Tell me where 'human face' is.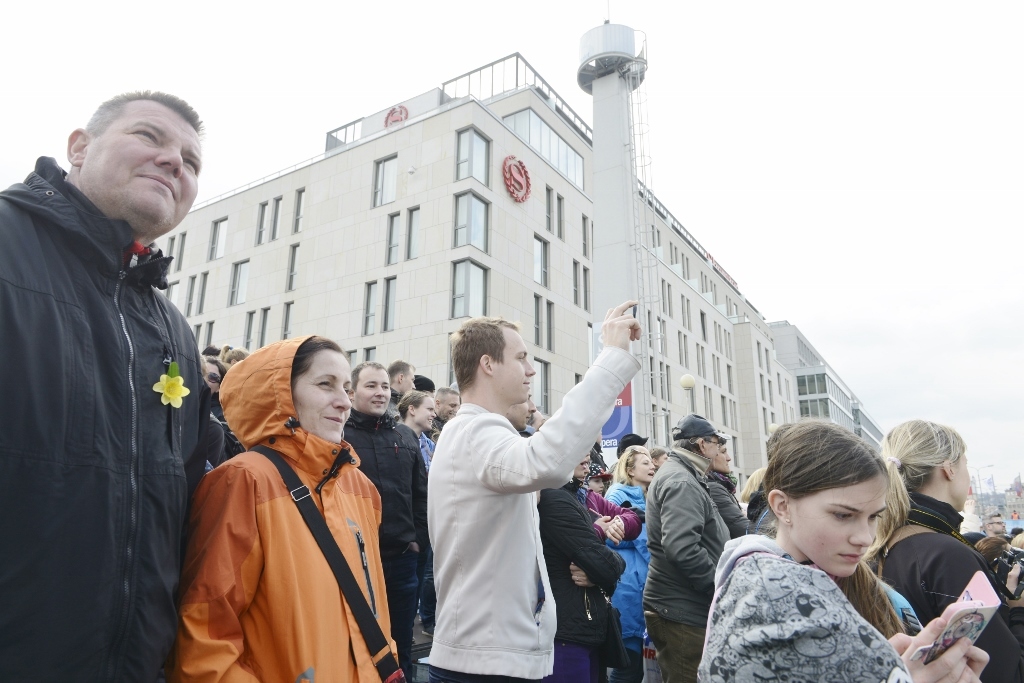
'human face' is at select_region(357, 364, 392, 415).
